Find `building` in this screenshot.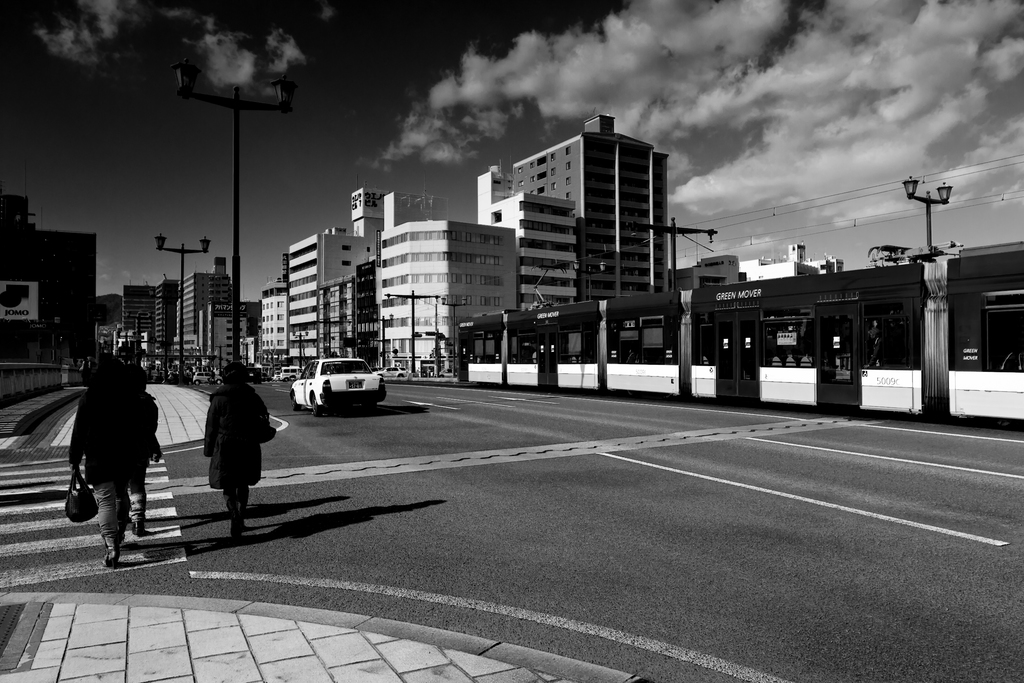
The bounding box for `building` is bbox(212, 314, 245, 366).
